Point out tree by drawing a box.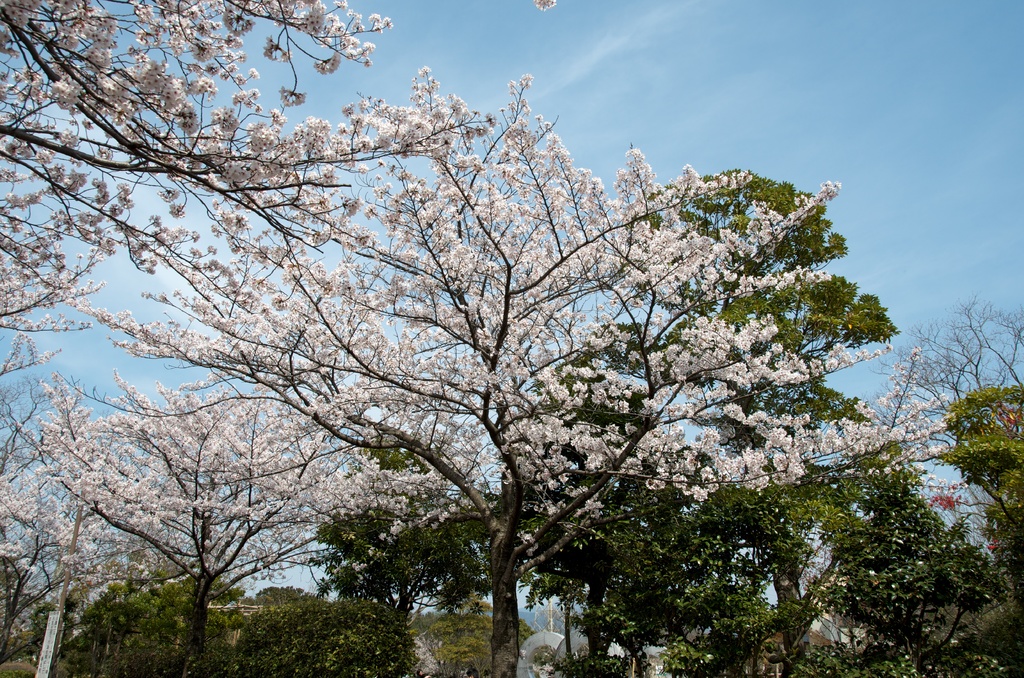
(left=0, top=0, right=521, bottom=417).
